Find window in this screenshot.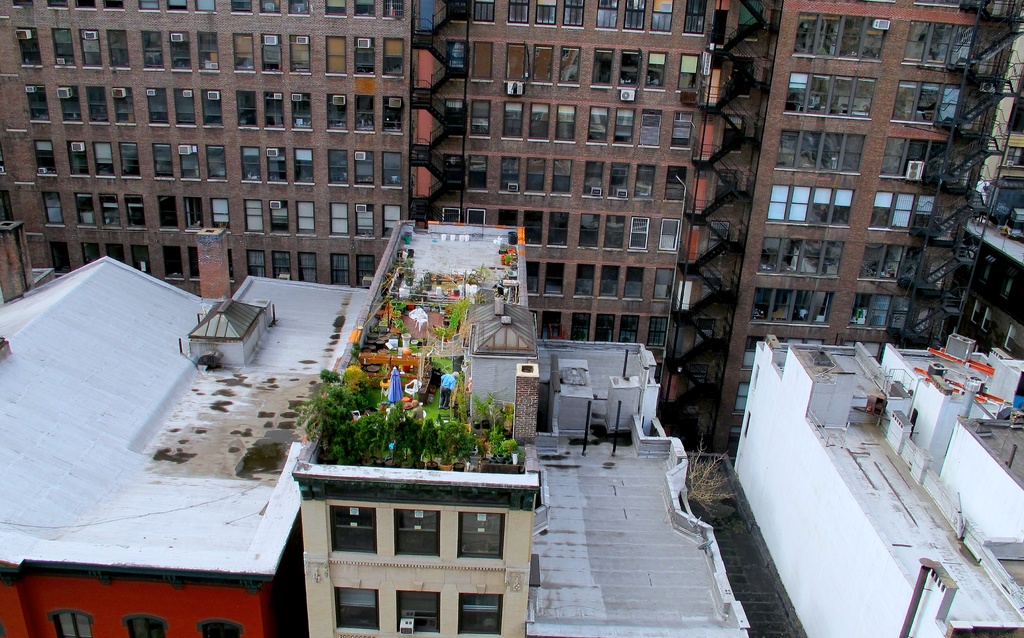
The bounding box for window is locate(614, 107, 637, 149).
